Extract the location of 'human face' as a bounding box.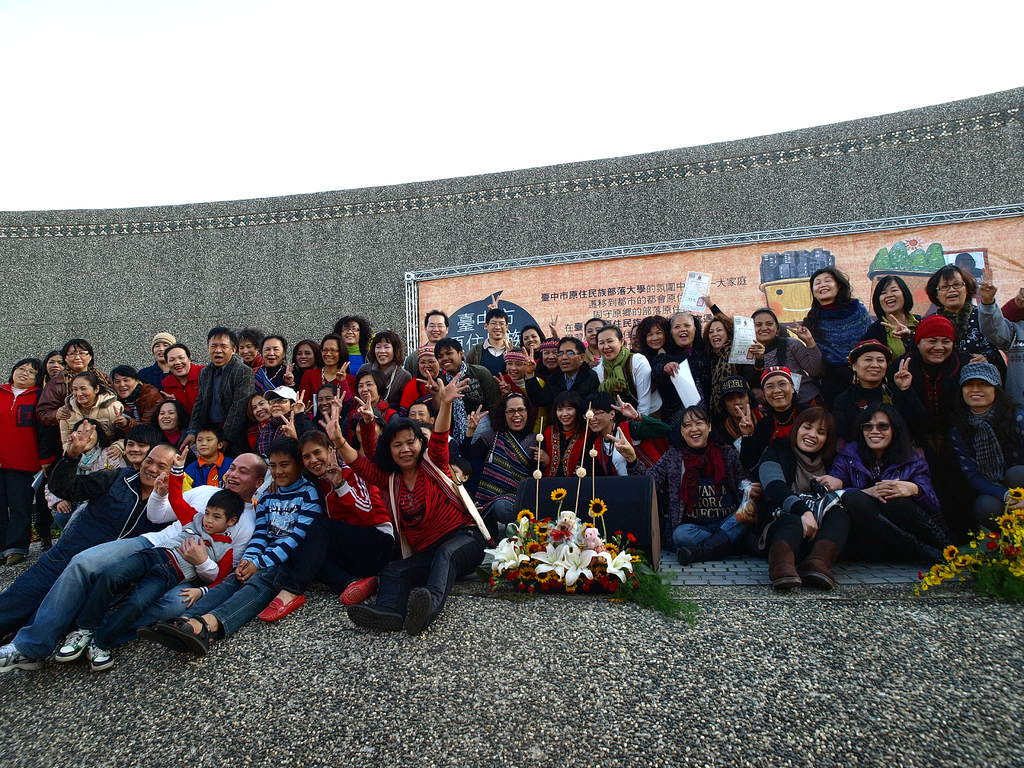
region(341, 324, 364, 346).
